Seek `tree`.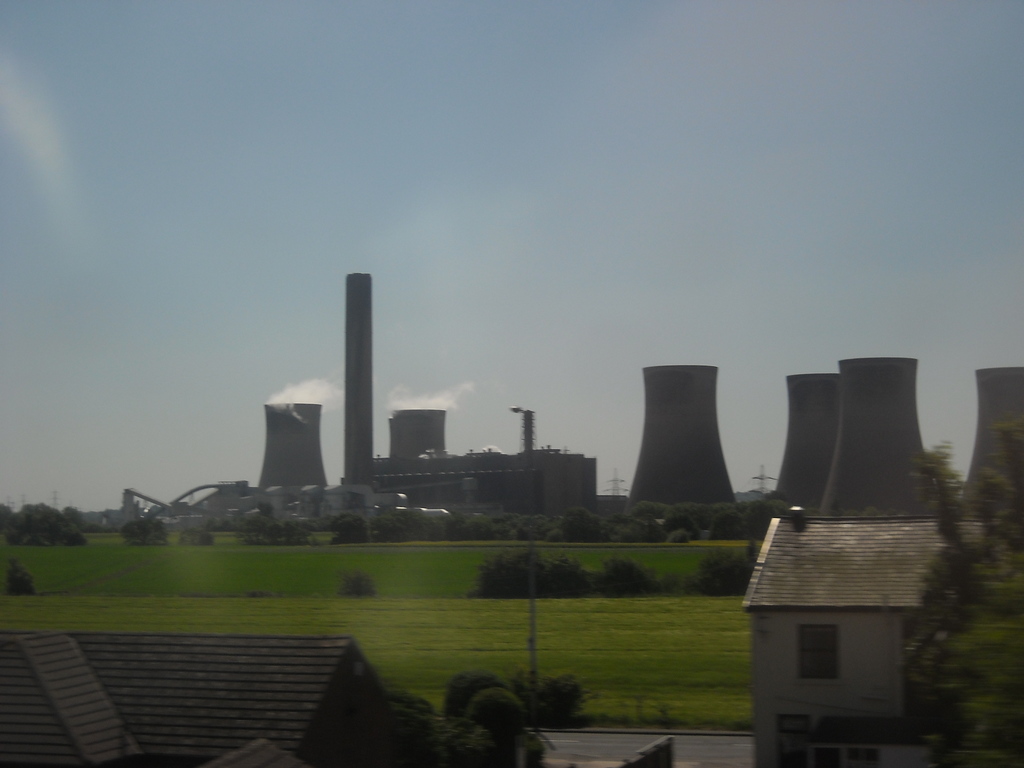
(122,514,164,548).
